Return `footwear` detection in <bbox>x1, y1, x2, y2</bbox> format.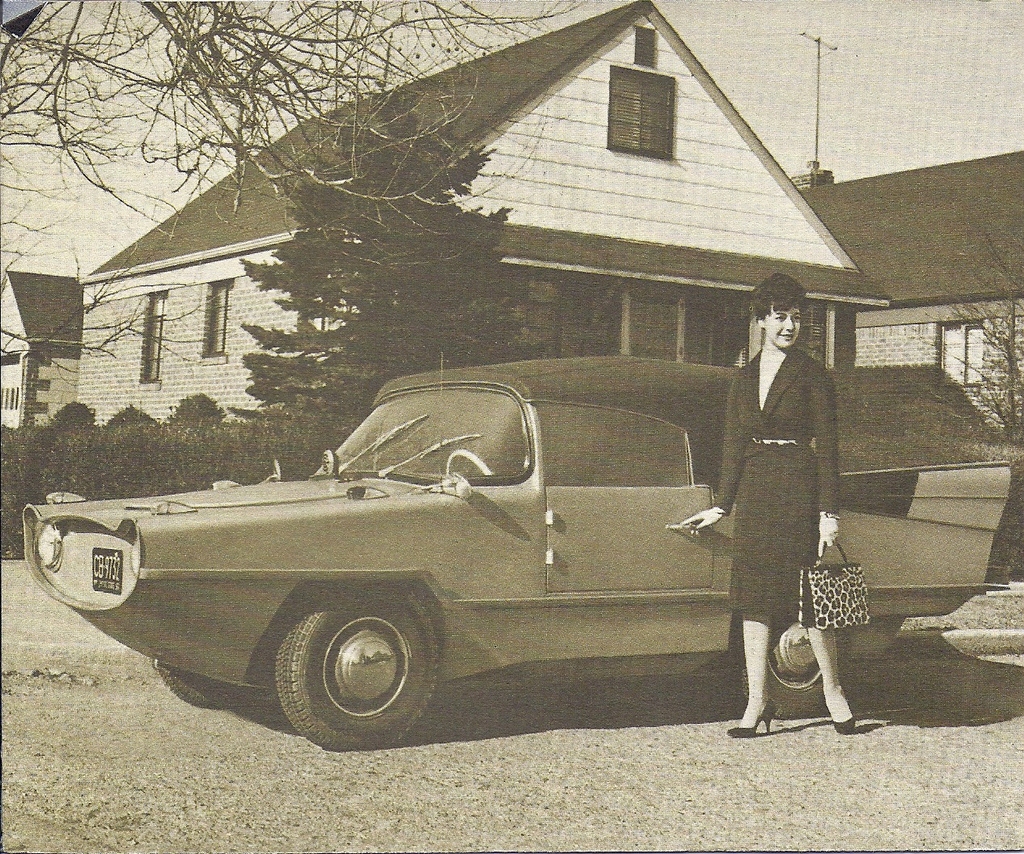
<bbox>726, 700, 772, 742</bbox>.
